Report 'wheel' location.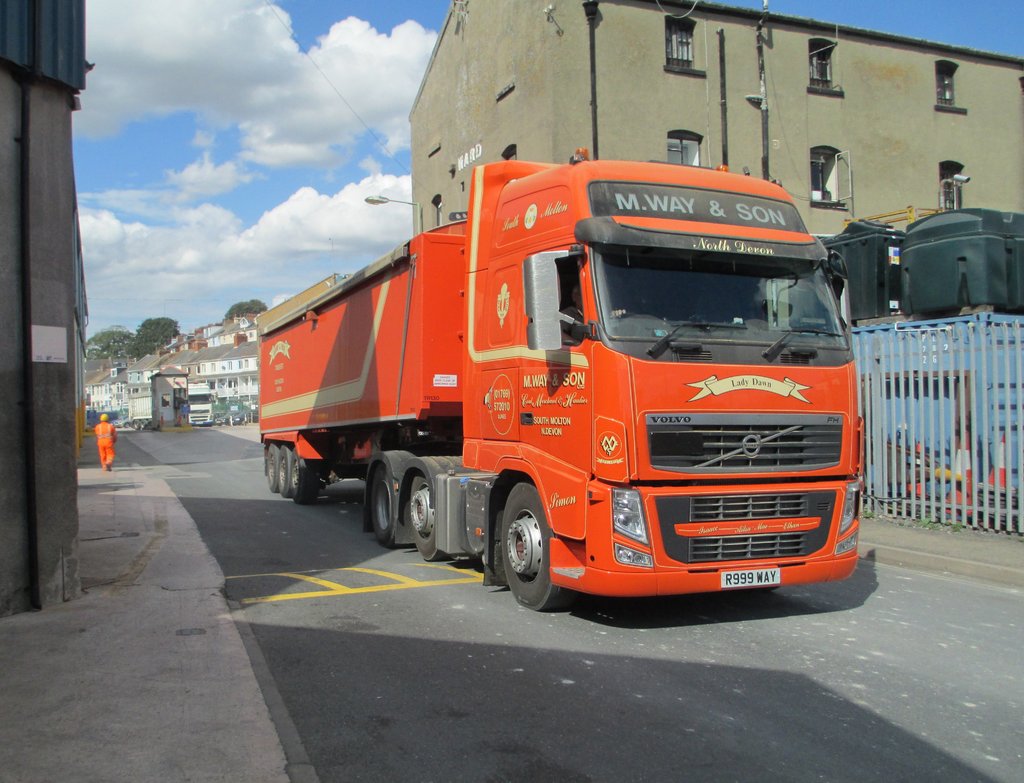
Report: (279,441,294,494).
